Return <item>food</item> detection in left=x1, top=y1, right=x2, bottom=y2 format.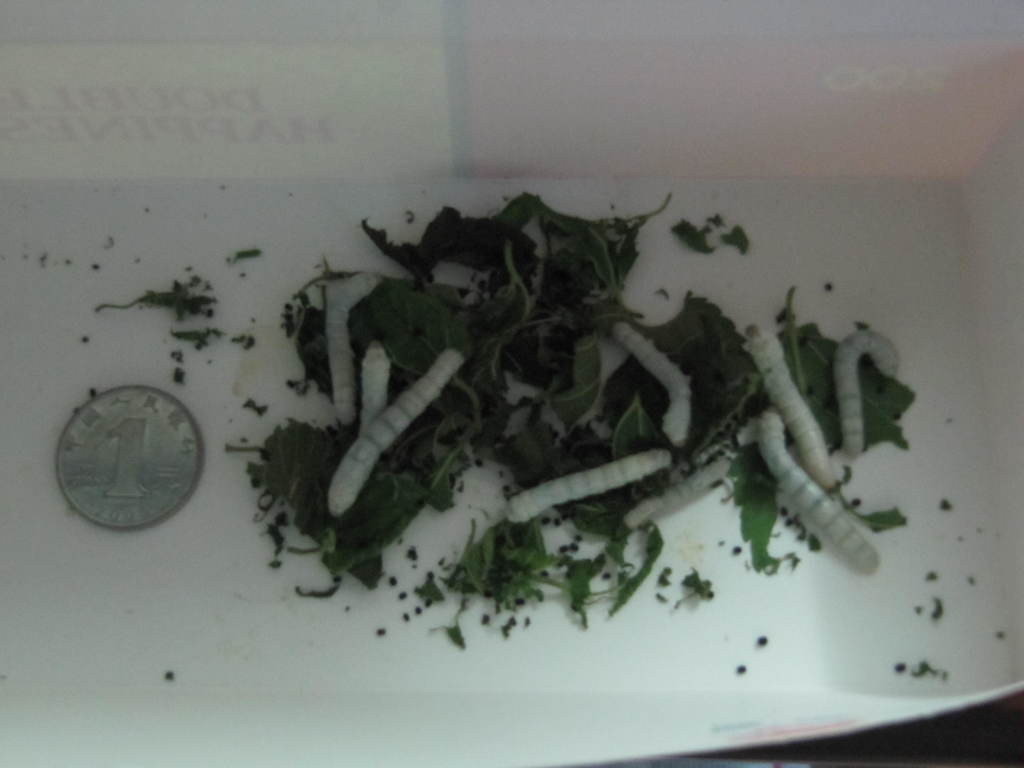
left=894, top=659, right=947, bottom=682.
